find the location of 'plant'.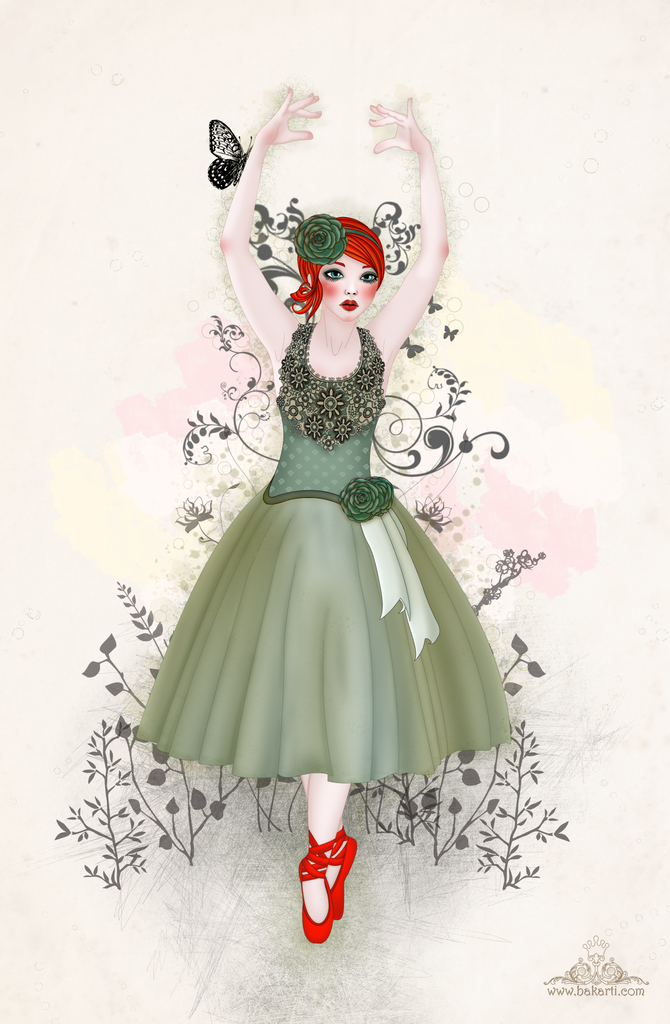
Location: select_region(76, 639, 149, 716).
